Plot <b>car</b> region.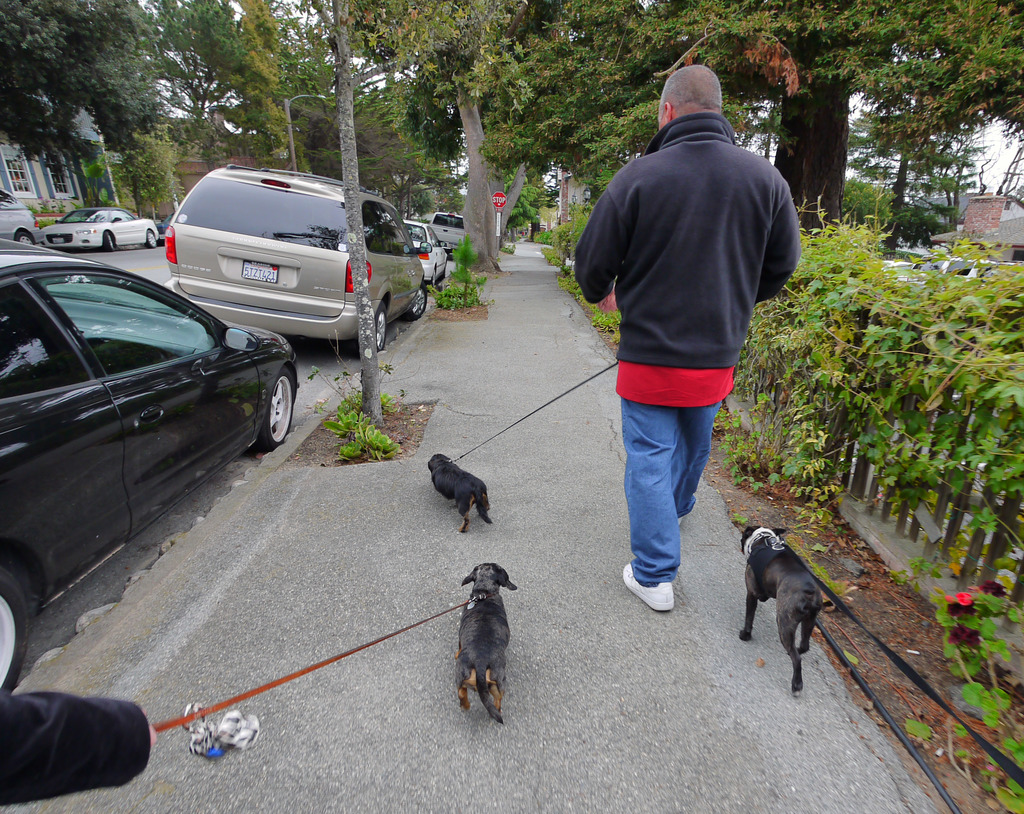
Plotted at {"left": 164, "top": 167, "right": 433, "bottom": 350}.
